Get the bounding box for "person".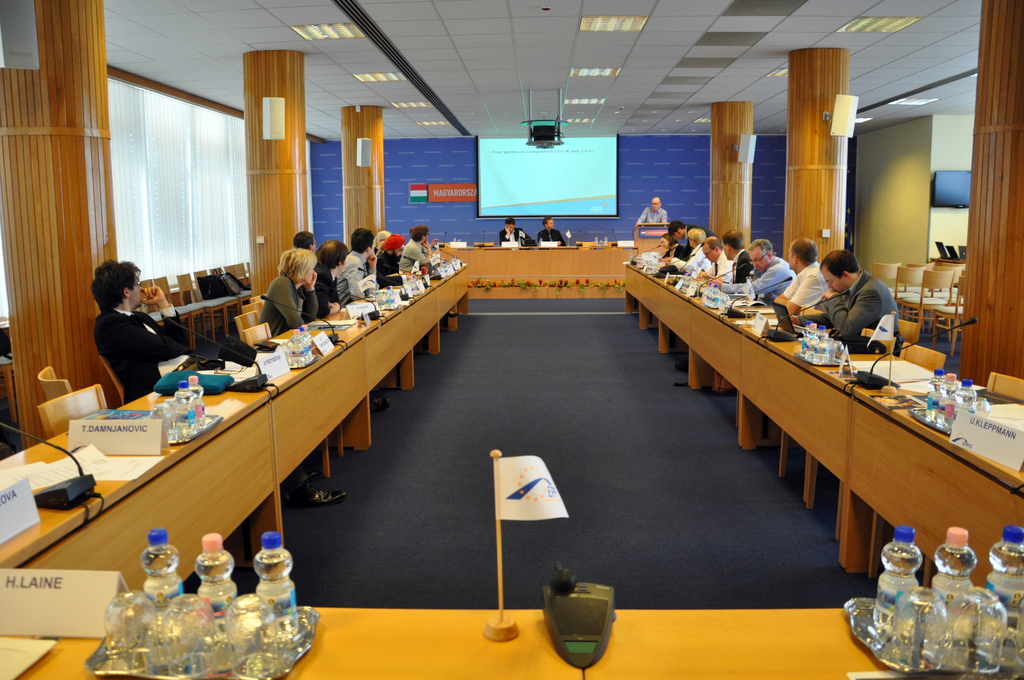
(left=662, top=227, right=717, bottom=282).
